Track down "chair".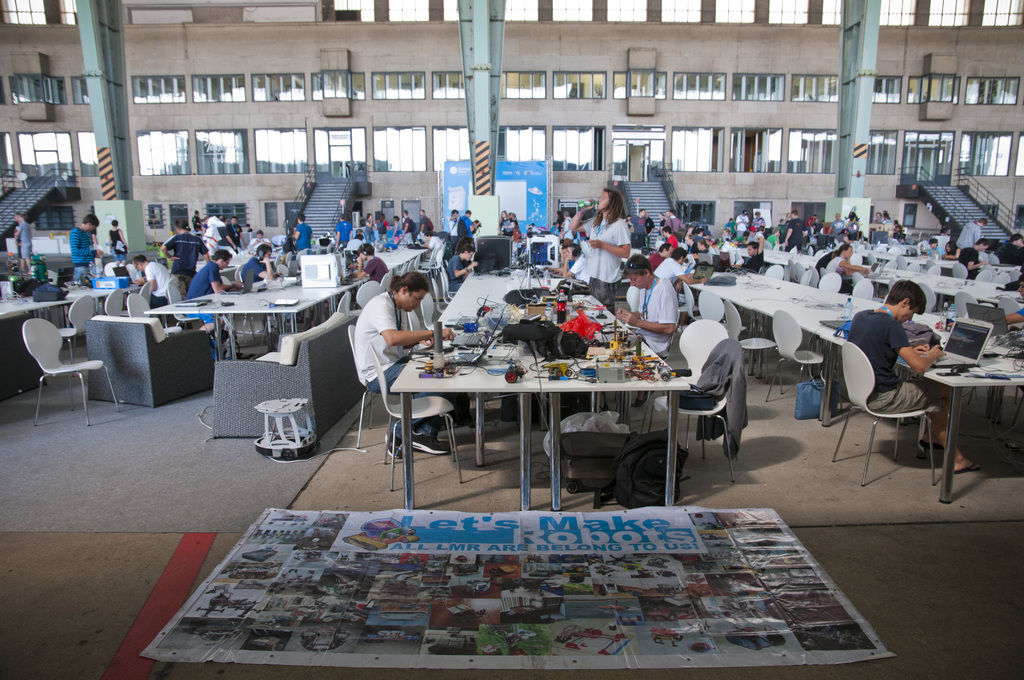
Tracked to (left=1000, top=268, right=1009, bottom=284).
